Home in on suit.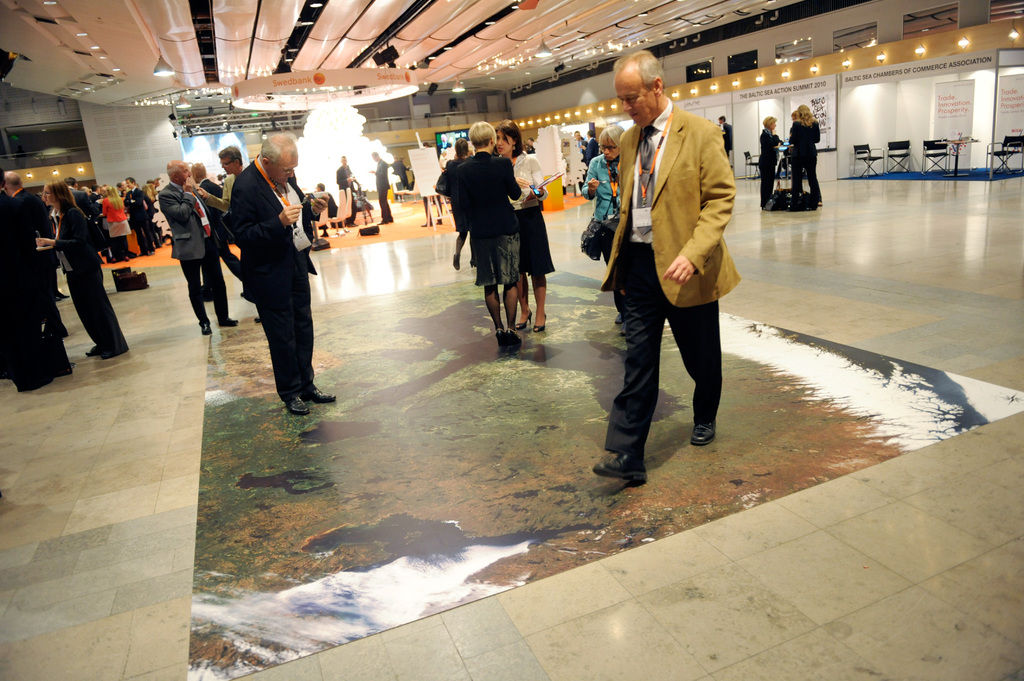
Homed in at region(598, 104, 742, 307).
